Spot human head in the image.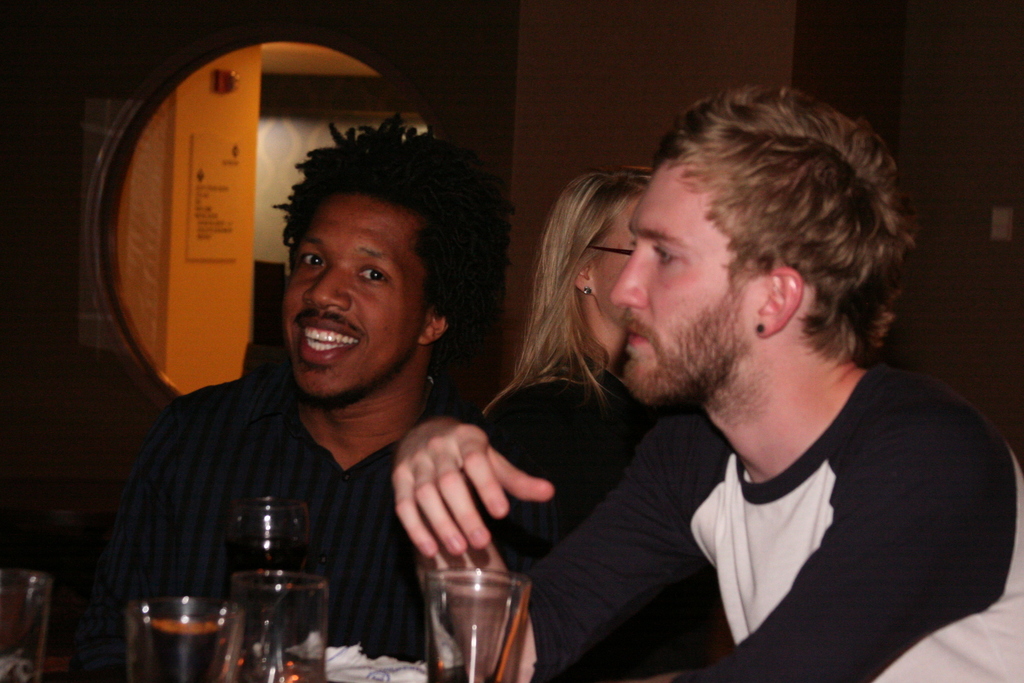
human head found at [264, 117, 496, 413].
